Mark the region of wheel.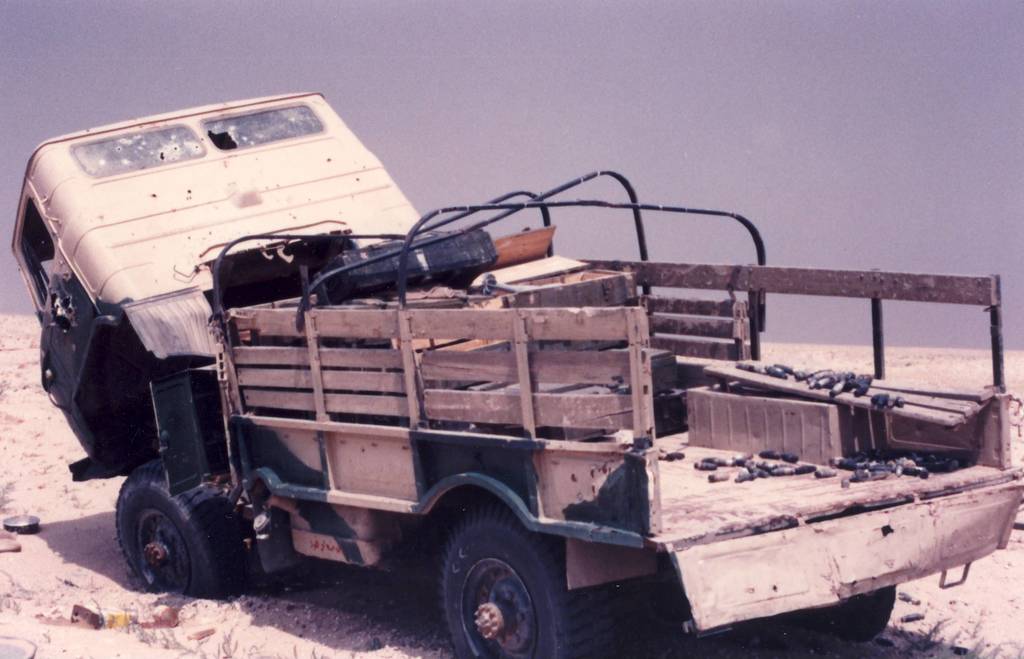
Region: (429,525,564,652).
